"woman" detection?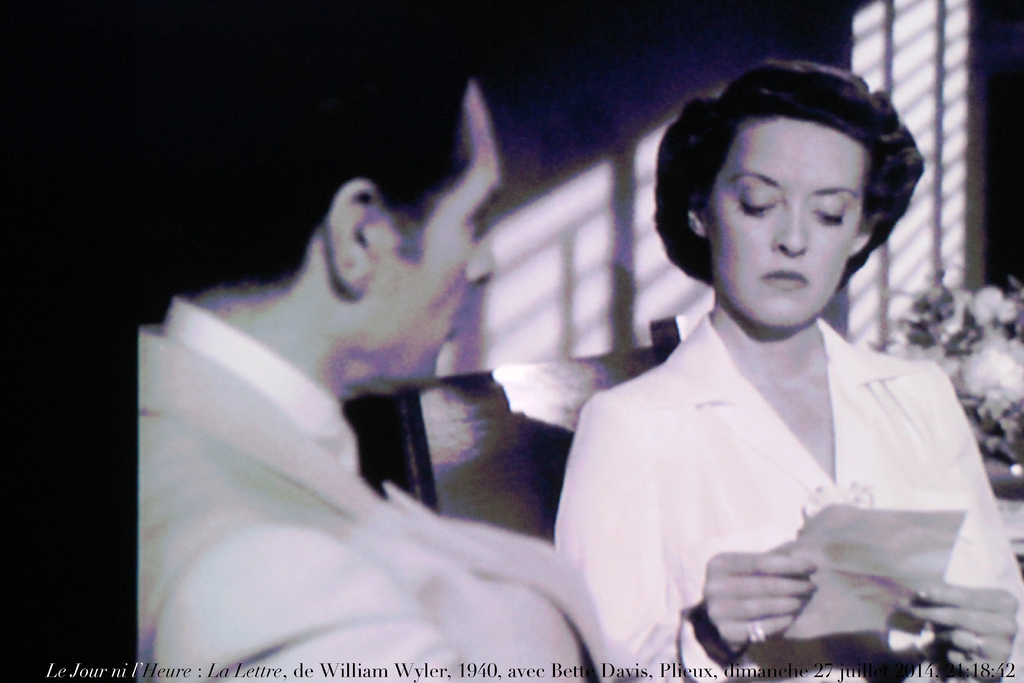
bbox=(527, 67, 1002, 664)
